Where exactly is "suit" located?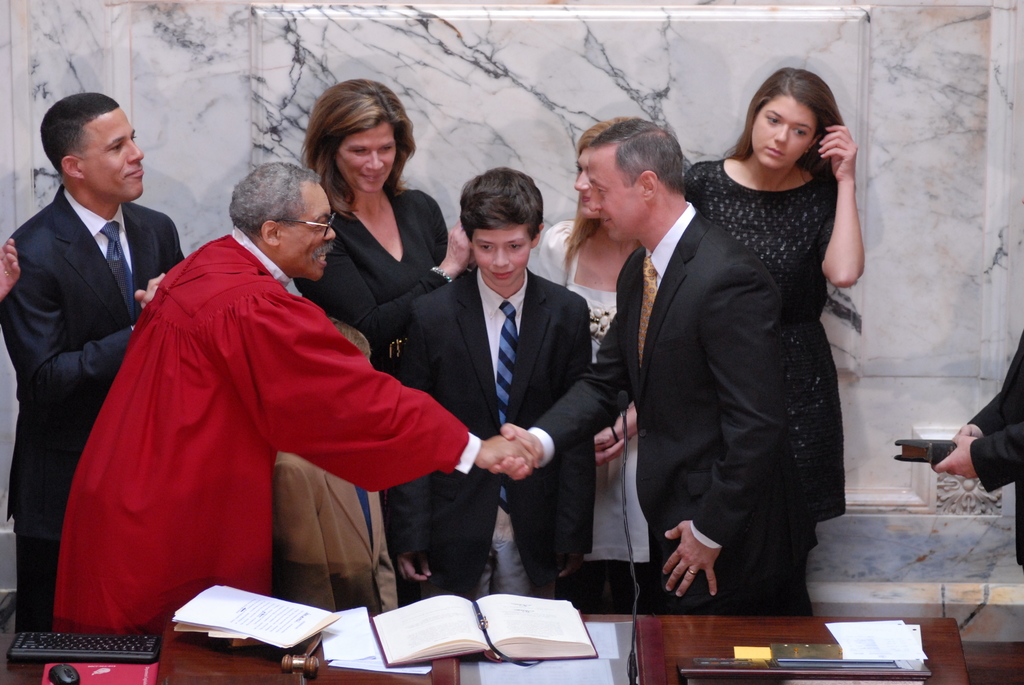
Its bounding box is bbox(529, 200, 781, 620).
